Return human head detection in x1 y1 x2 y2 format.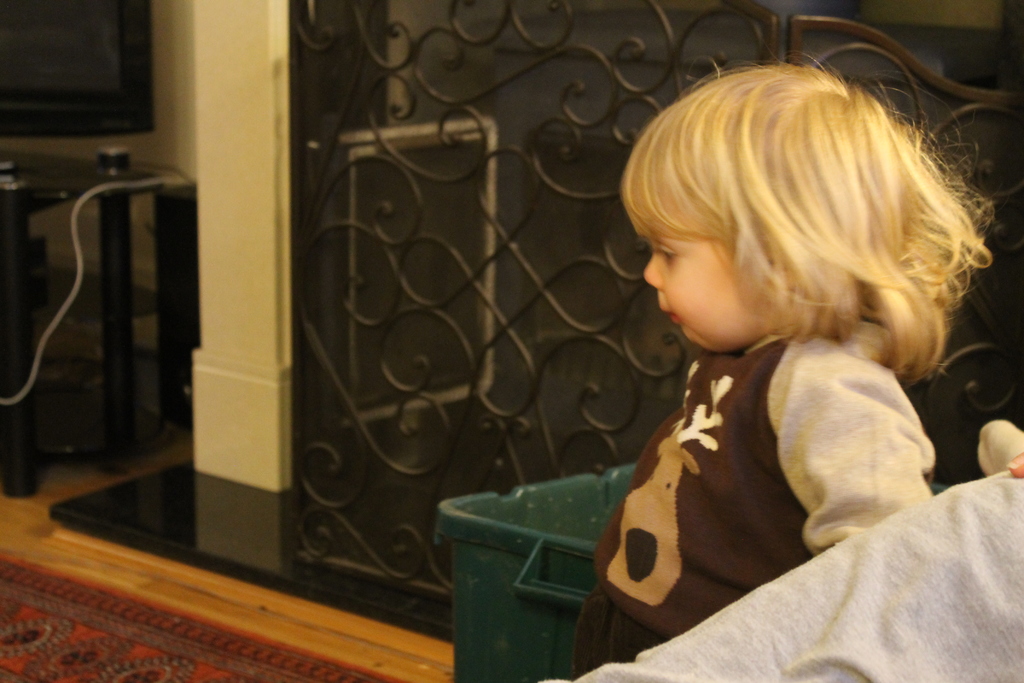
636 84 928 364.
